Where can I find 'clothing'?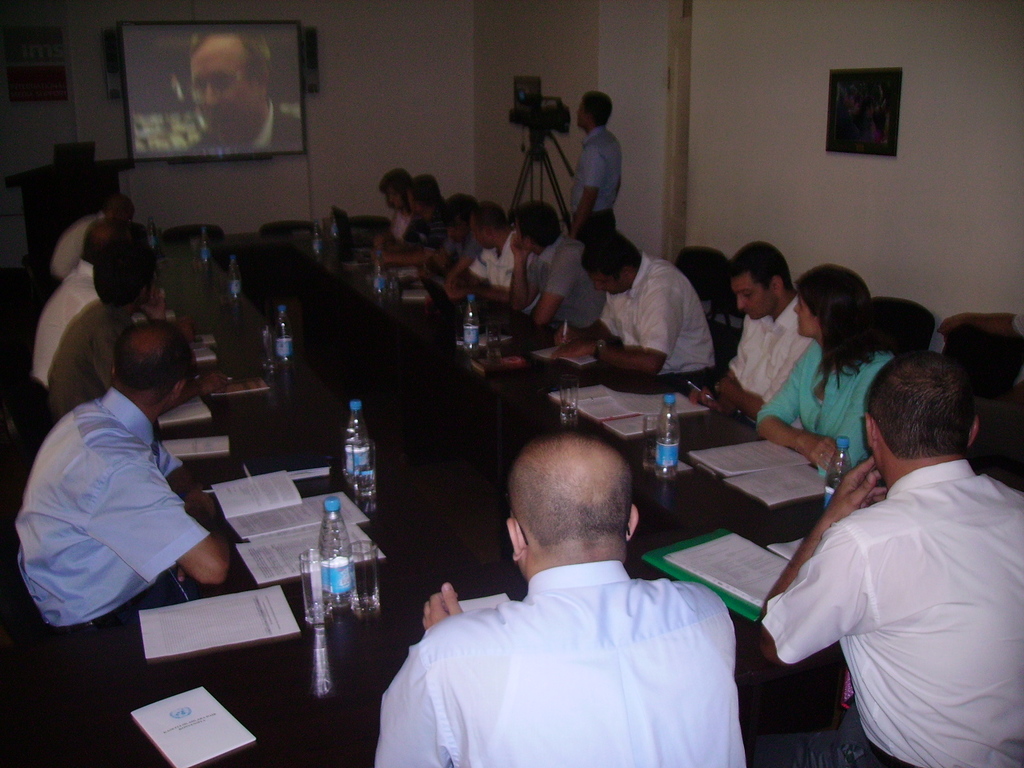
You can find it at <box>366,554,750,767</box>.
